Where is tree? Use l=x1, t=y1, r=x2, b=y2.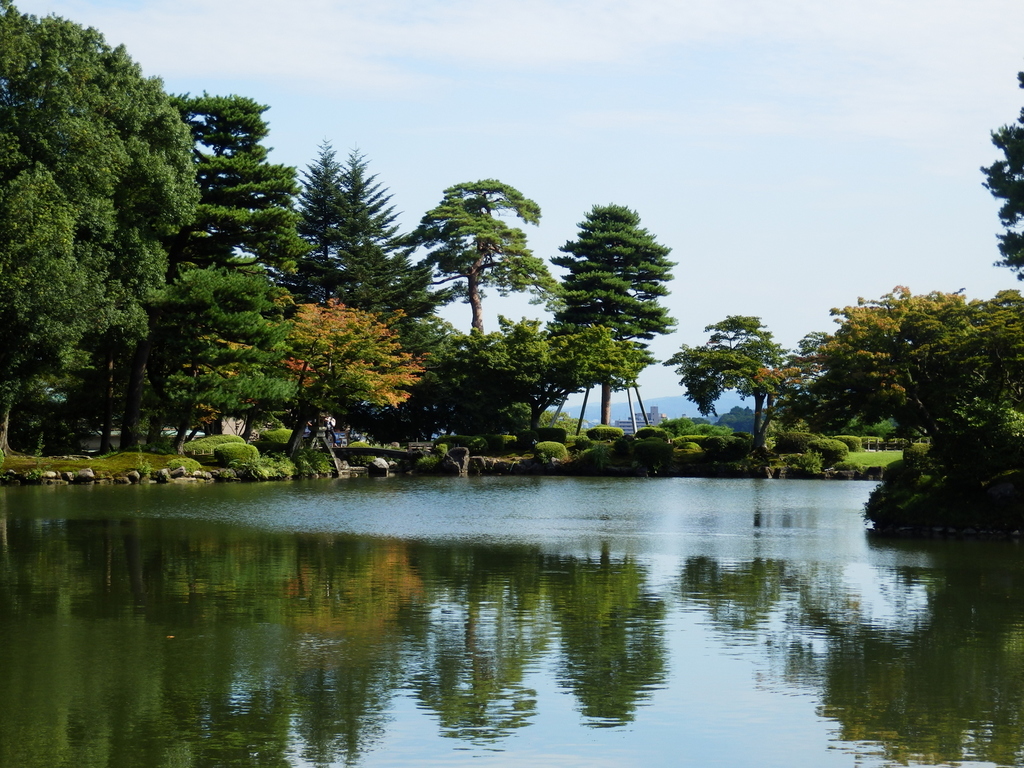
l=291, t=320, r=429, b=464.
